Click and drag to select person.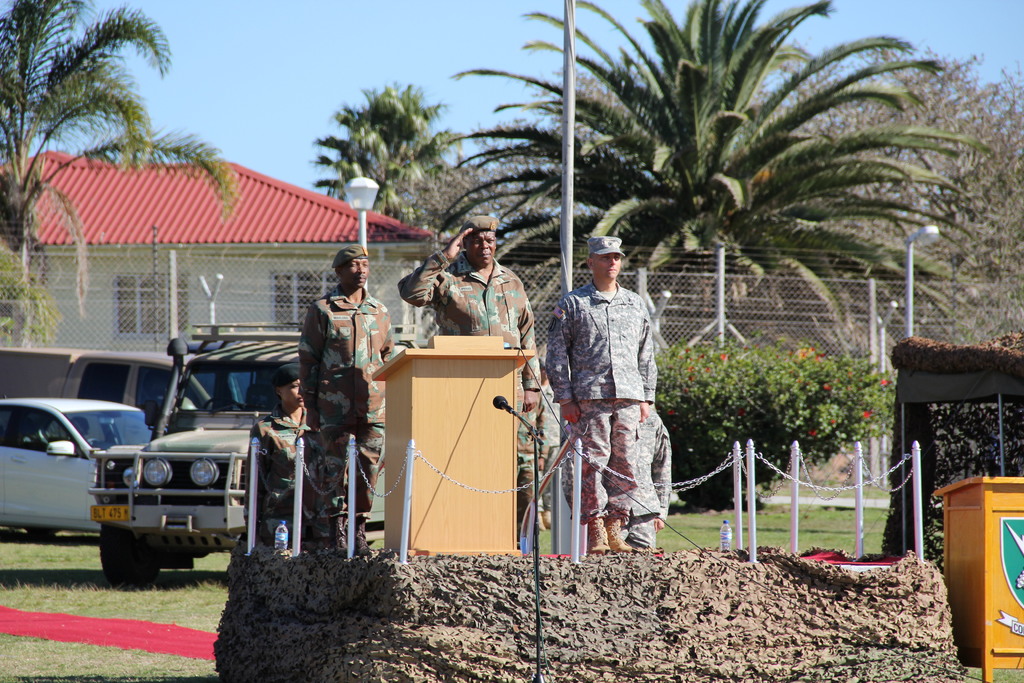
Selection: x1=252, y1=366, x2=303, y2=554.
